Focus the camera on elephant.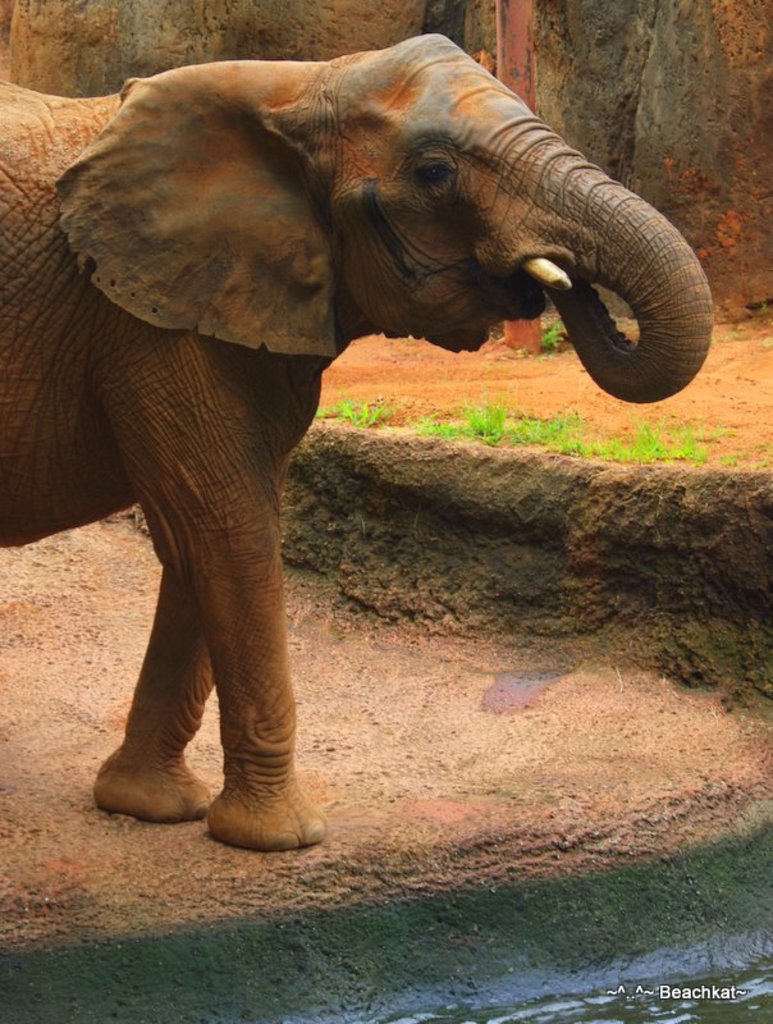
Focus region: bbox(0, 70, 663, 824).
